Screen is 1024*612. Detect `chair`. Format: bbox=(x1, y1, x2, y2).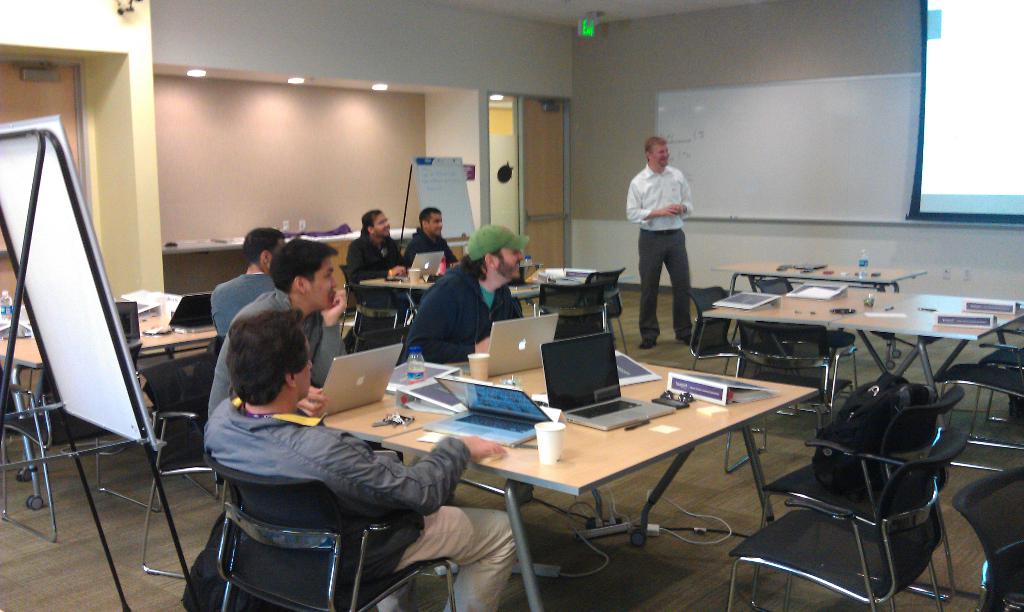
bbox=(529, 276, 609, 327).
